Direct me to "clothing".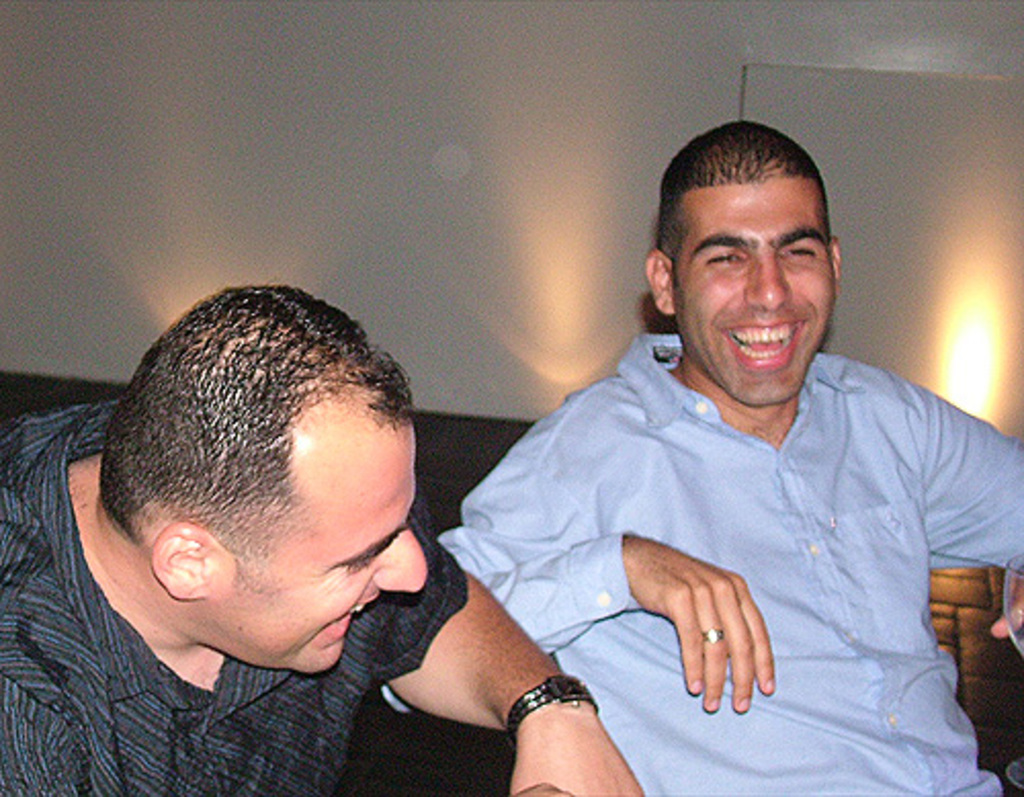
Direction: box(451, 260, 1004, 762).
